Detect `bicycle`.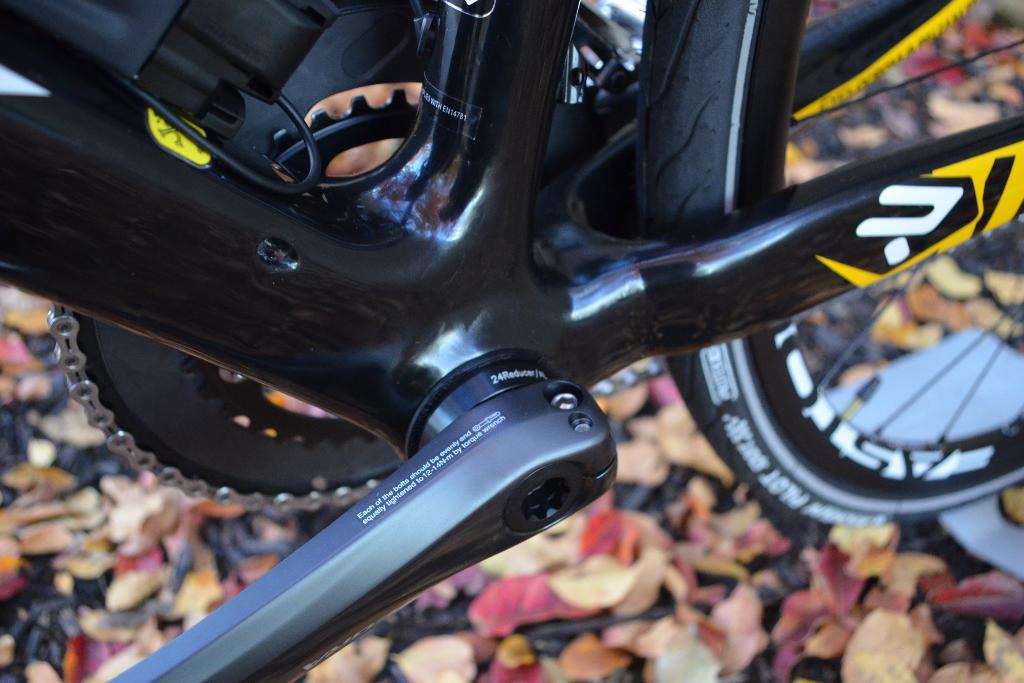
Detected at 0:0:1023:682.
